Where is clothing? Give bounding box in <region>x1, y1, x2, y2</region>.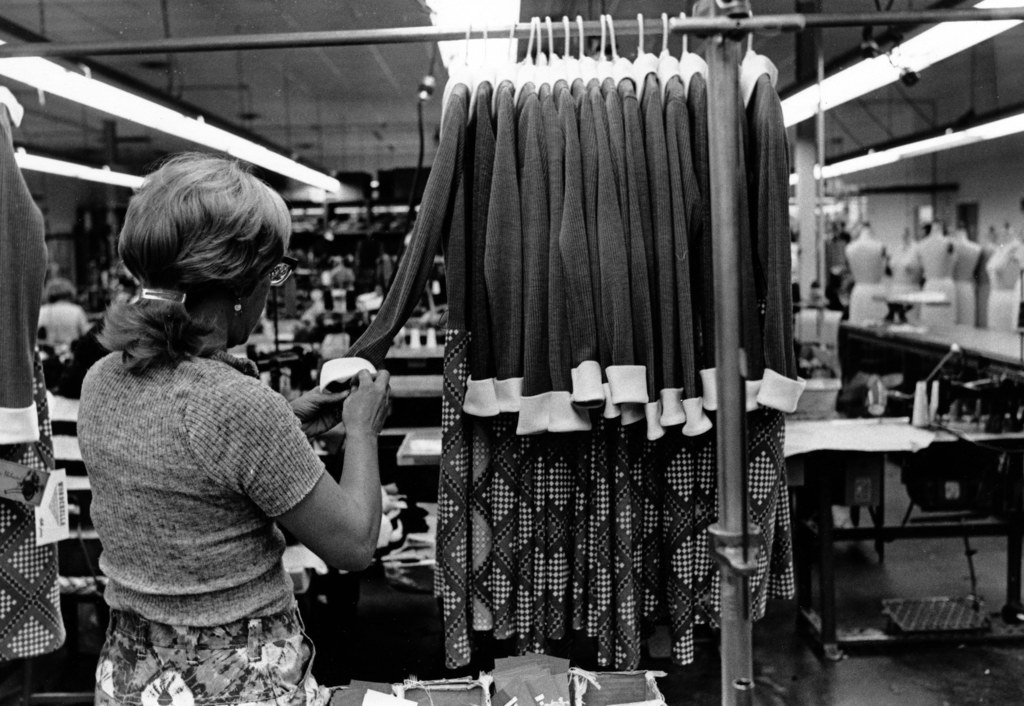
<region>61, 258, 356, 696</region>.
